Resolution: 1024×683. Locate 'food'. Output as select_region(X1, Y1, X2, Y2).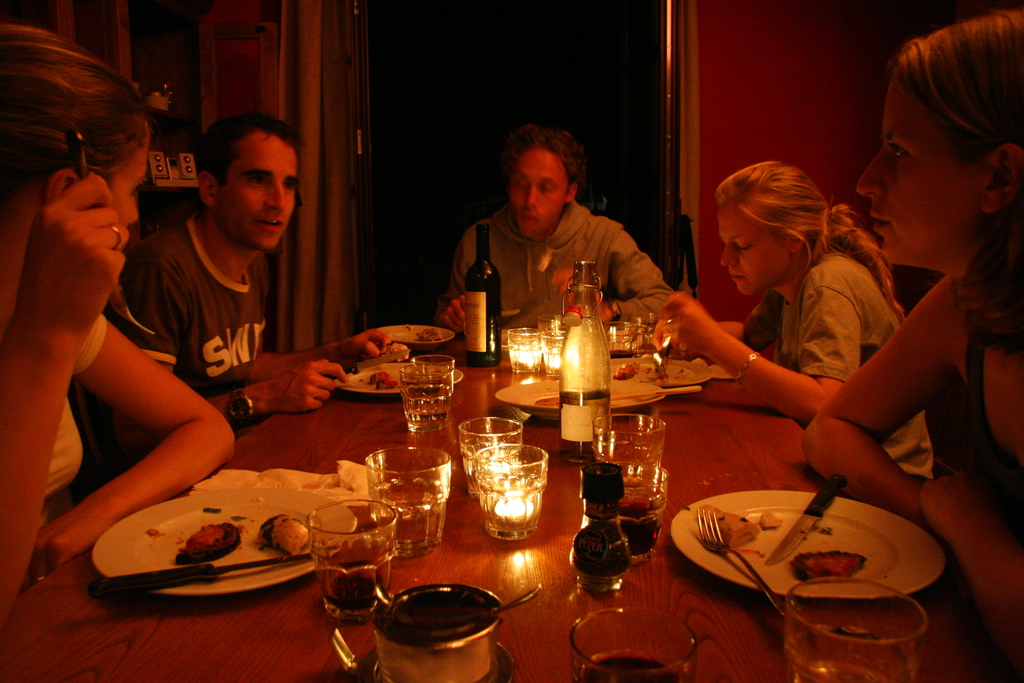
select_region(388, 323, 413, 340).
